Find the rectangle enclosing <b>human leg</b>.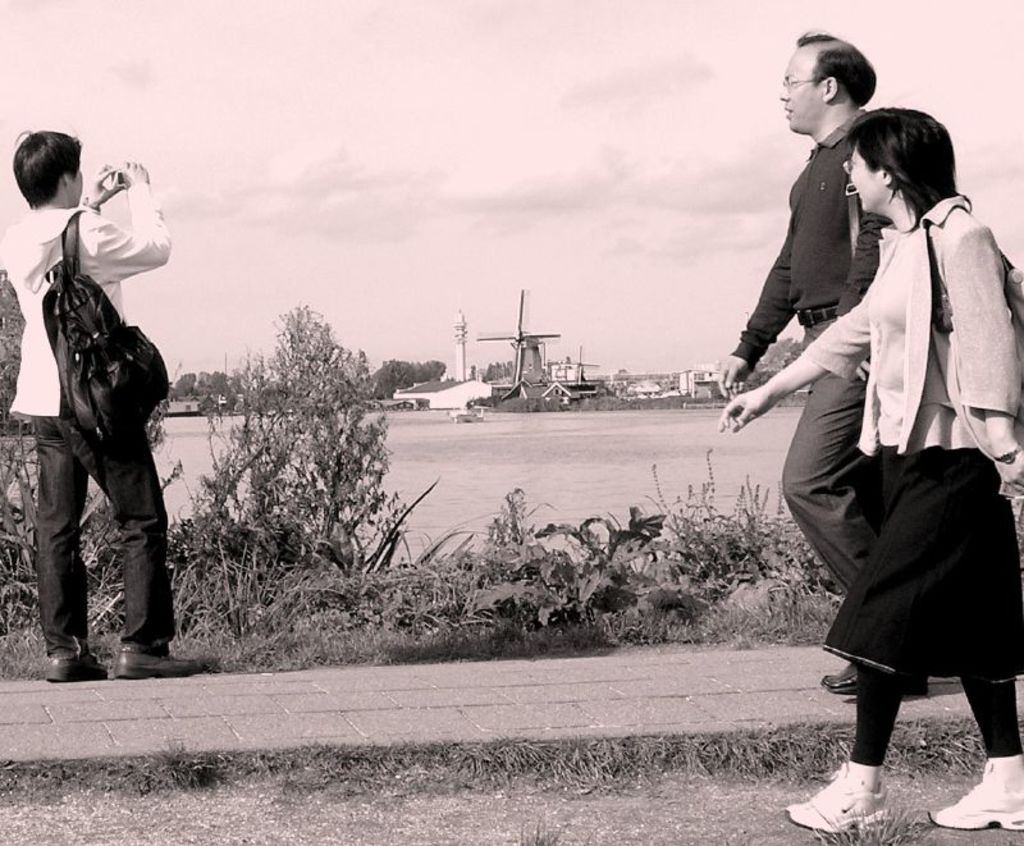
778/311/883/594.
